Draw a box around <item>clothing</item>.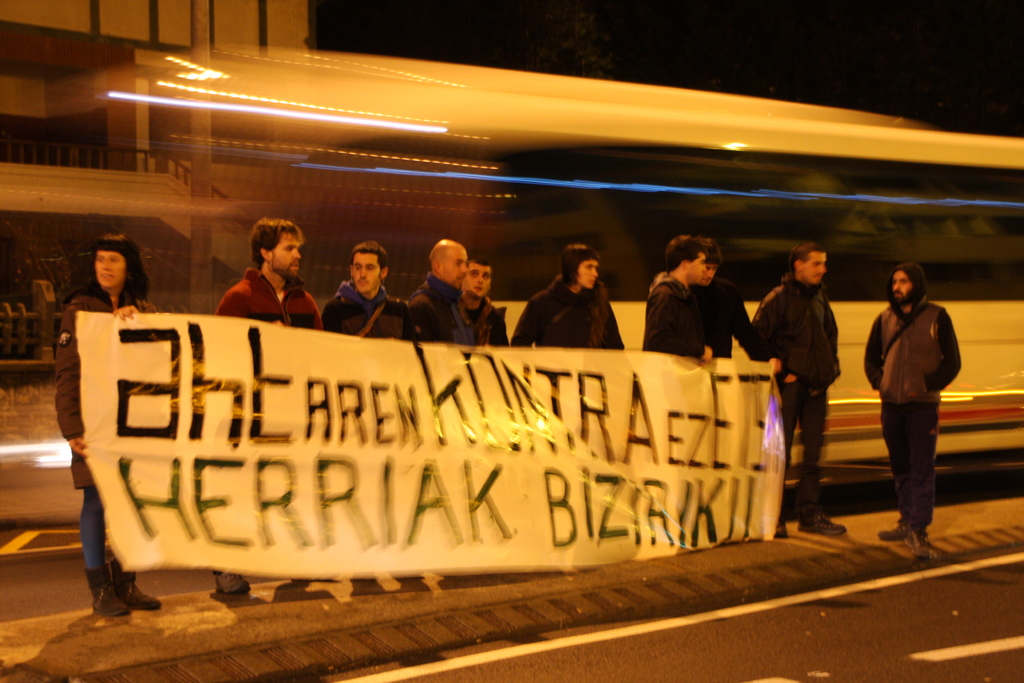
rect(652, 277, 713, 359).
